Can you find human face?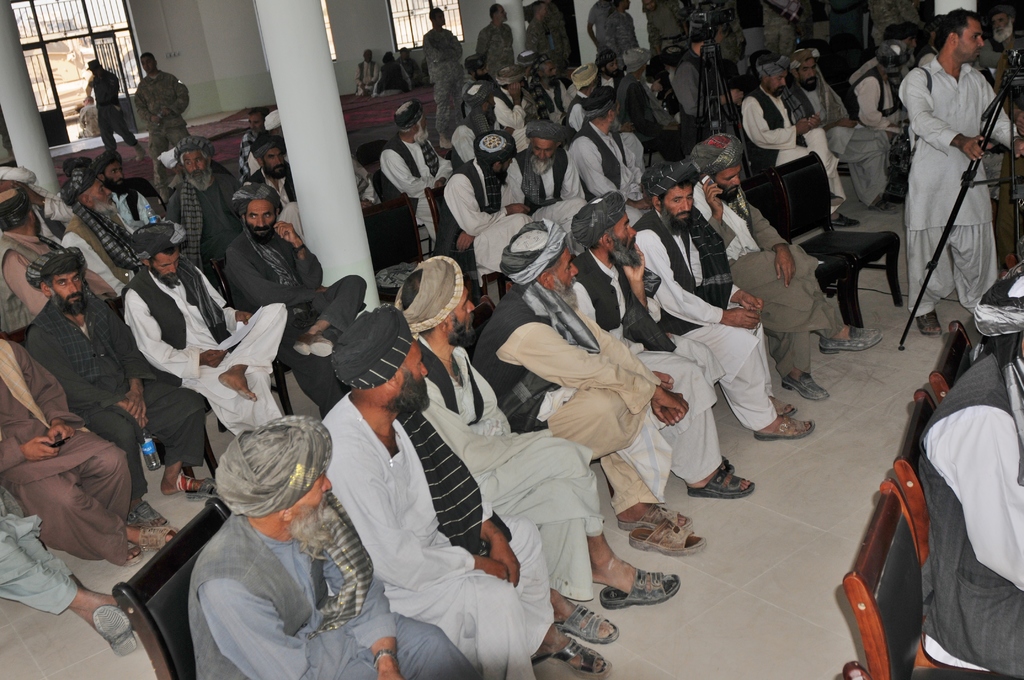
Yes, bounding box: rect(529, 134, 554, 168).
